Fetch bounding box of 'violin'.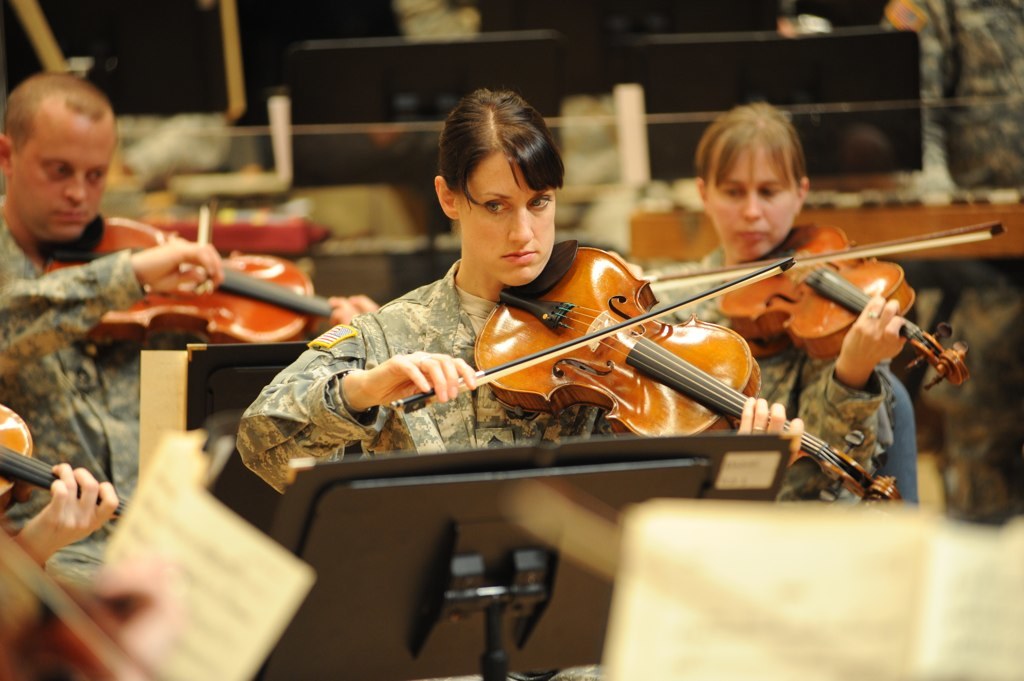
Bbox: <box>646,215,1013,390</box>.
